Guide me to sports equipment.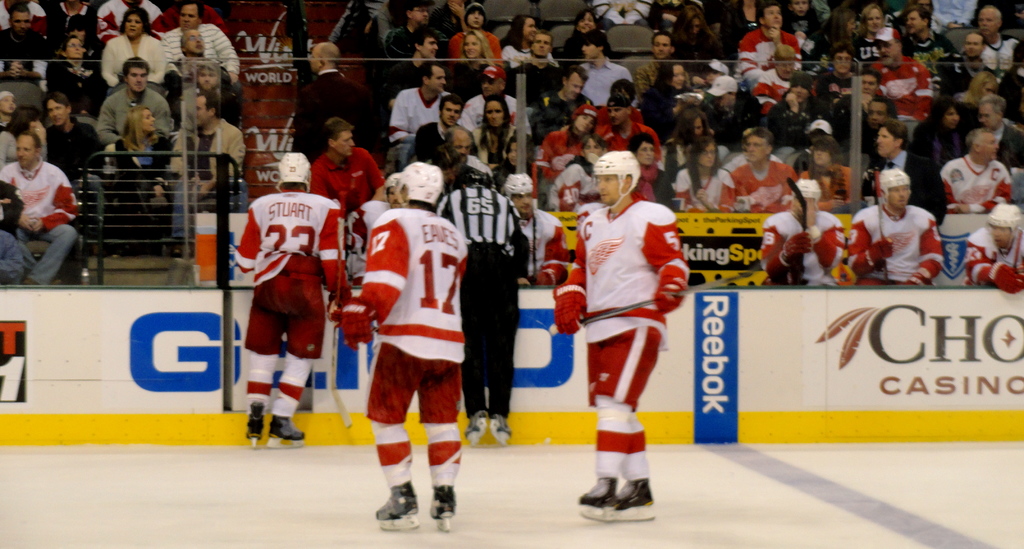
Guidance: <region>248, 402, 269, 448</region>.
